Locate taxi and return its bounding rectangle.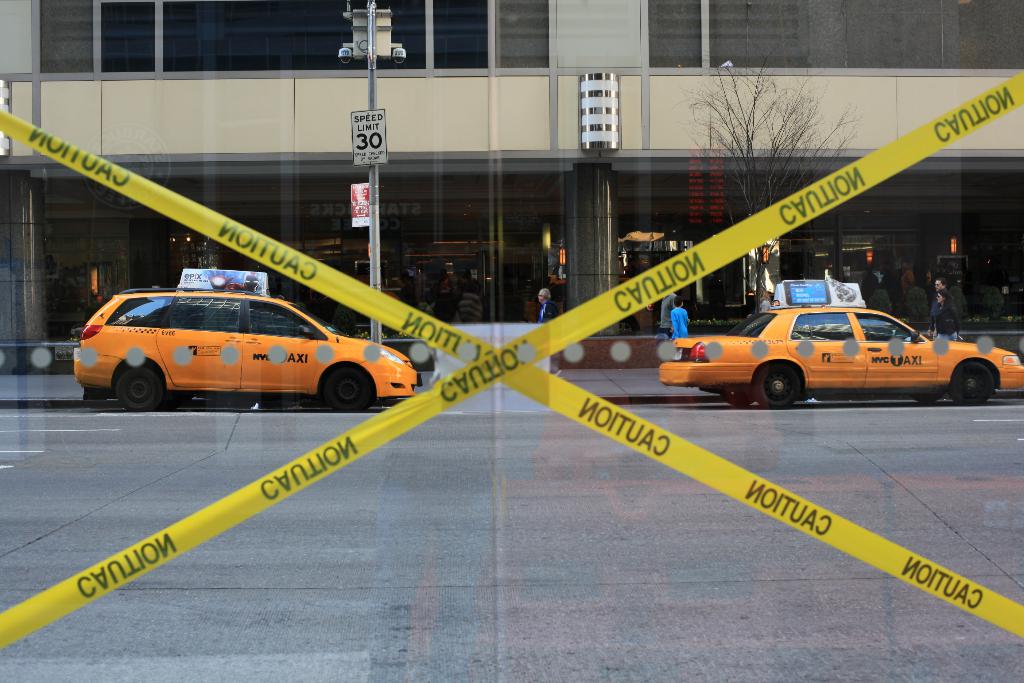
BBox(662, 283, 1023, 409).
